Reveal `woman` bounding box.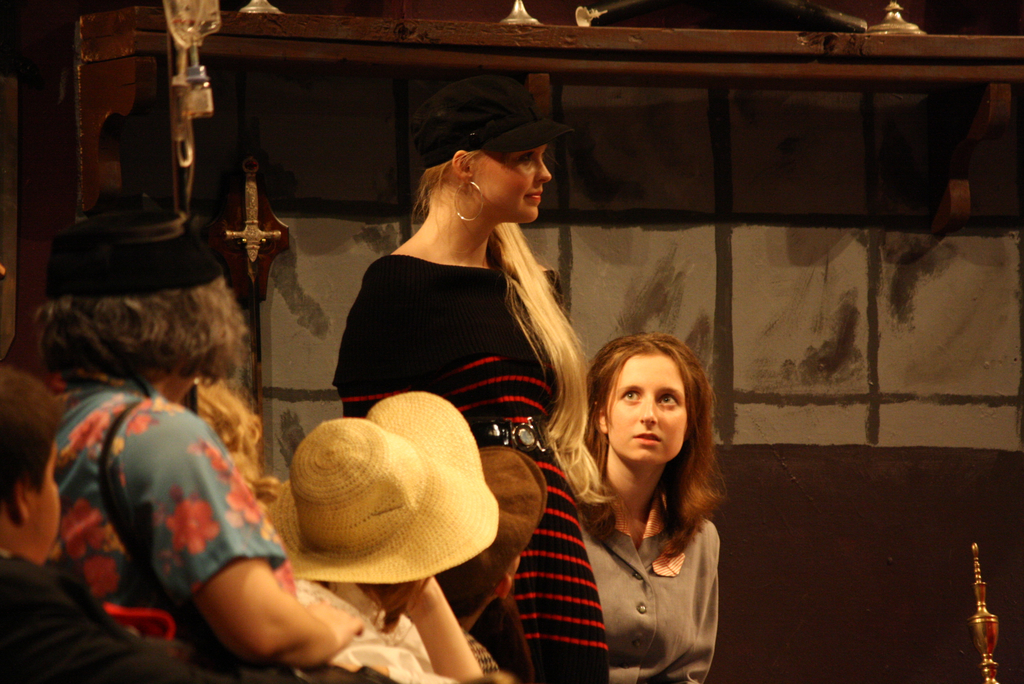
Revealed: crop(334, 63, 607, 683).
